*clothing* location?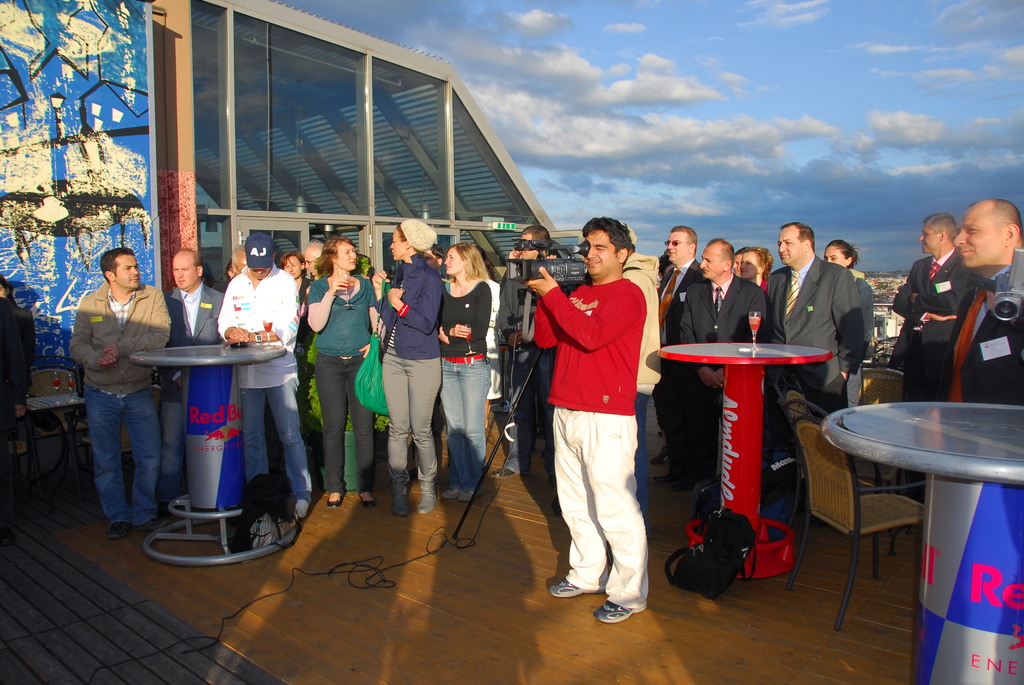
{"left": 776, "top": 261, "right": 867, "bottom": 373}
